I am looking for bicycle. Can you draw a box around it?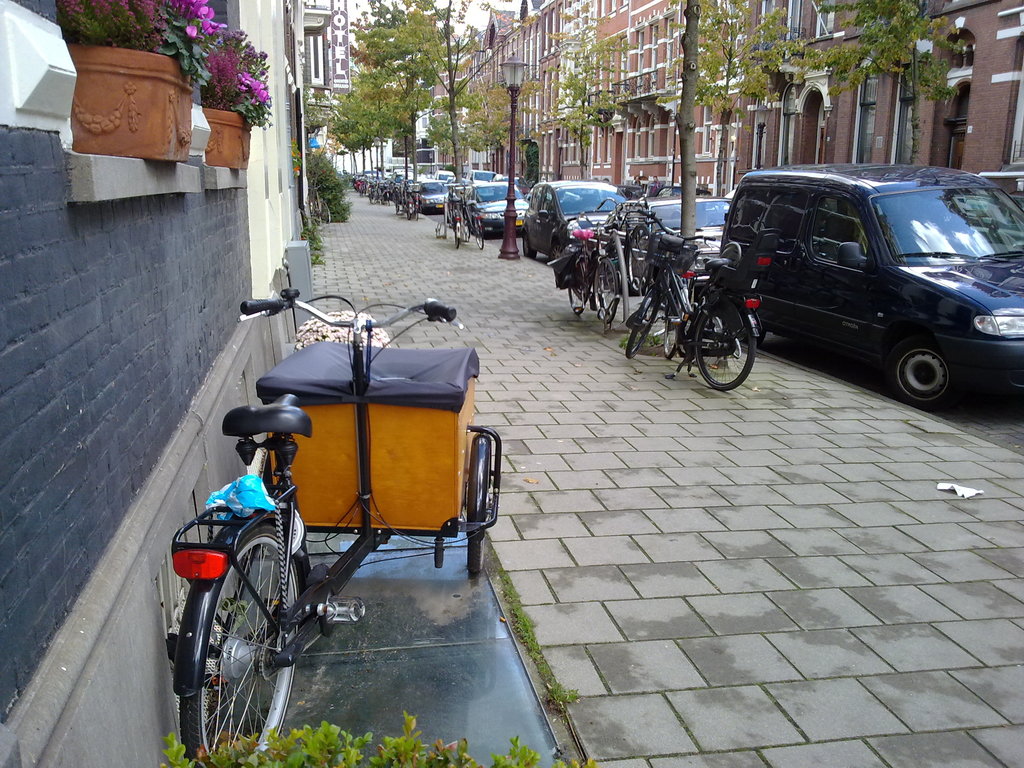
Sure, the bounding box is 151, 290, 466, 767.
